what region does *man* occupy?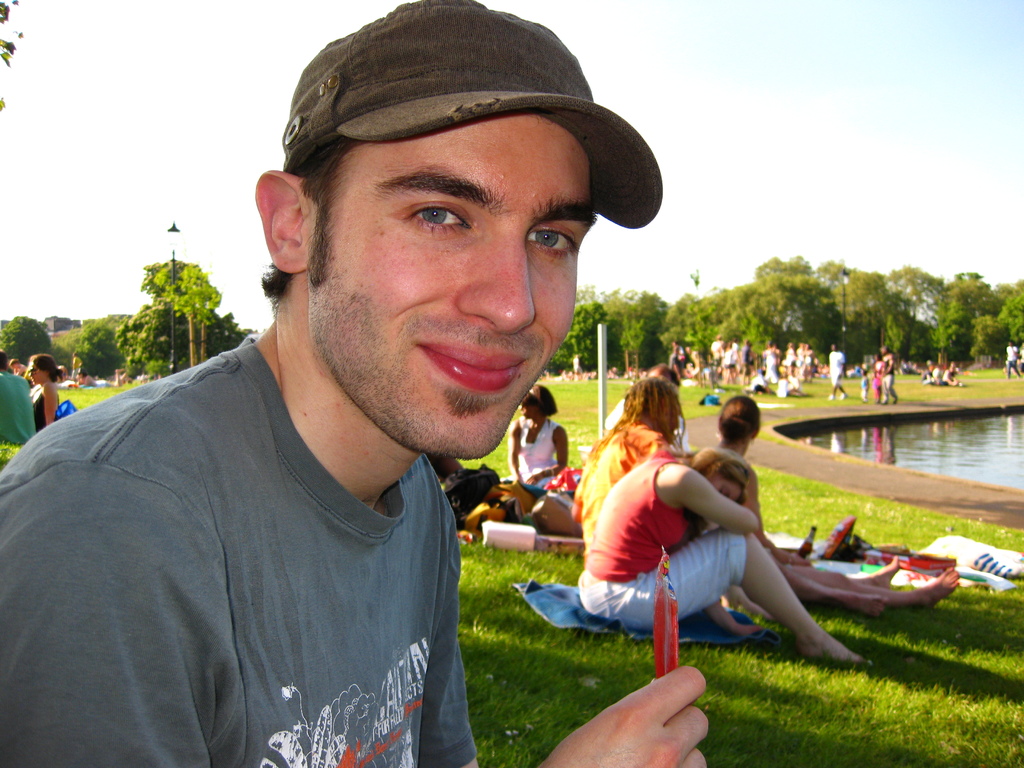
region(599, 360, 692, 450).
